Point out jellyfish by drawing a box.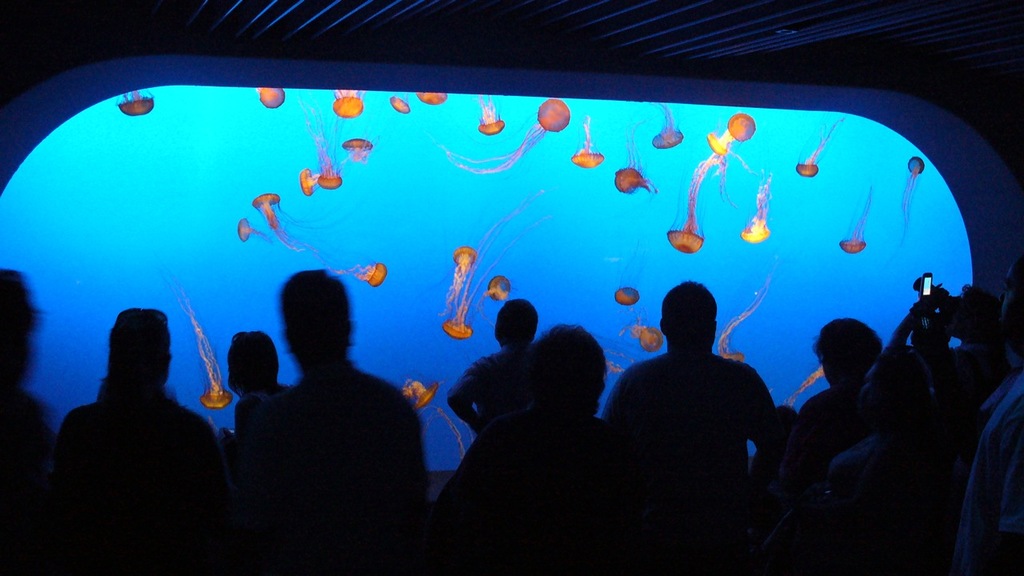
(left=616, top=314, right=665, bottom=352).
